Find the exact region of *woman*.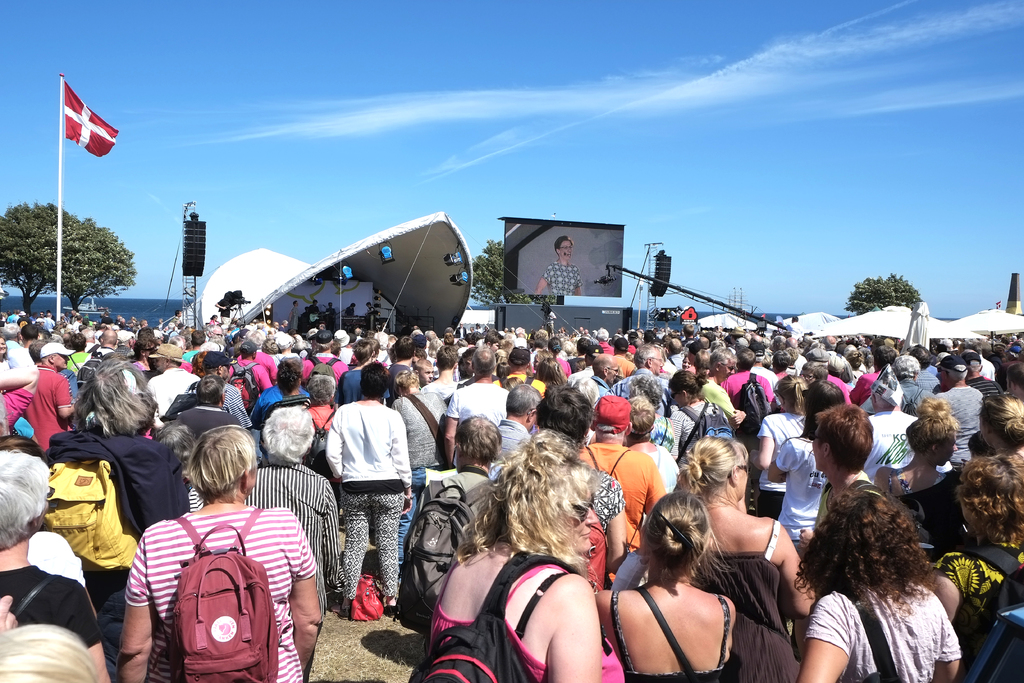
Exact region: 532/355/566/388.
